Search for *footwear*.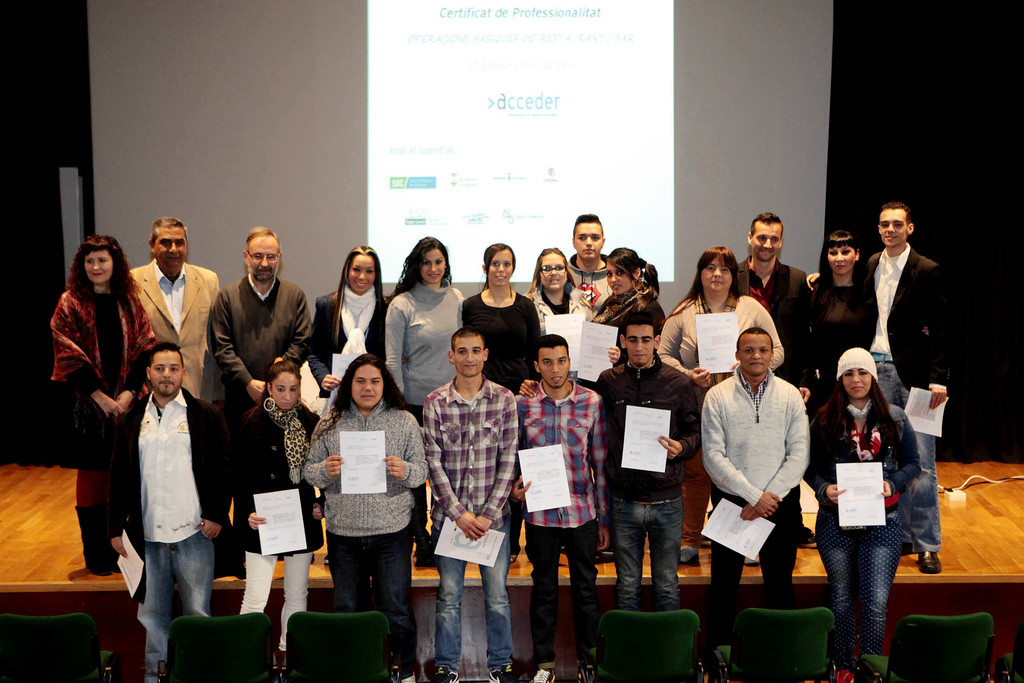
Found at (x1=434, y1=664, x2=456, y2=682).
